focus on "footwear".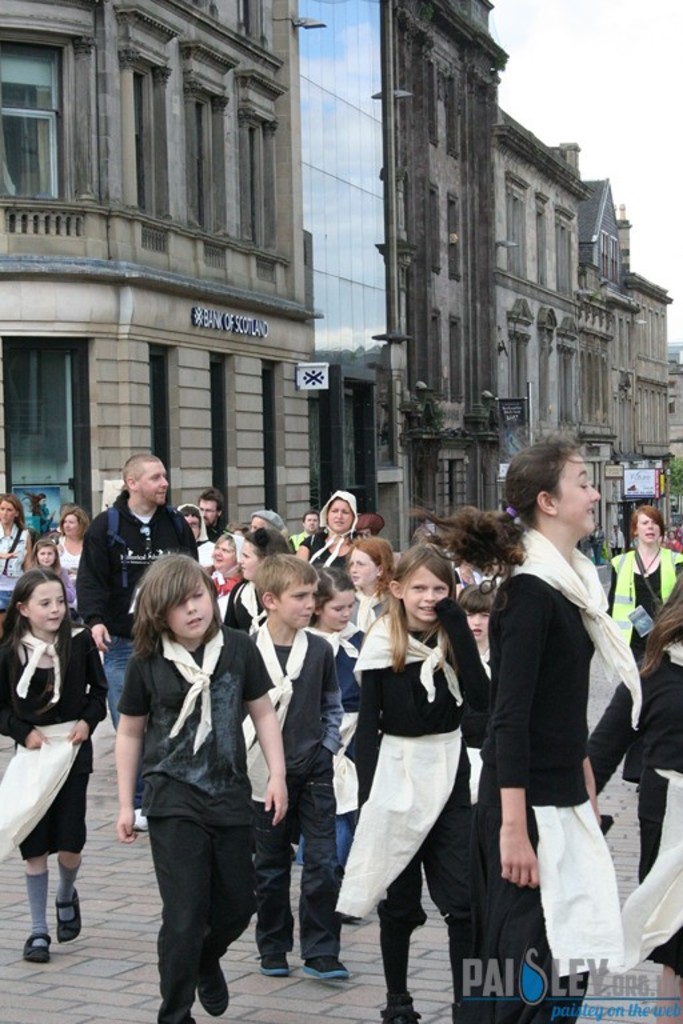
Focused at (left=136, top=808, right=147, bottom=831).
